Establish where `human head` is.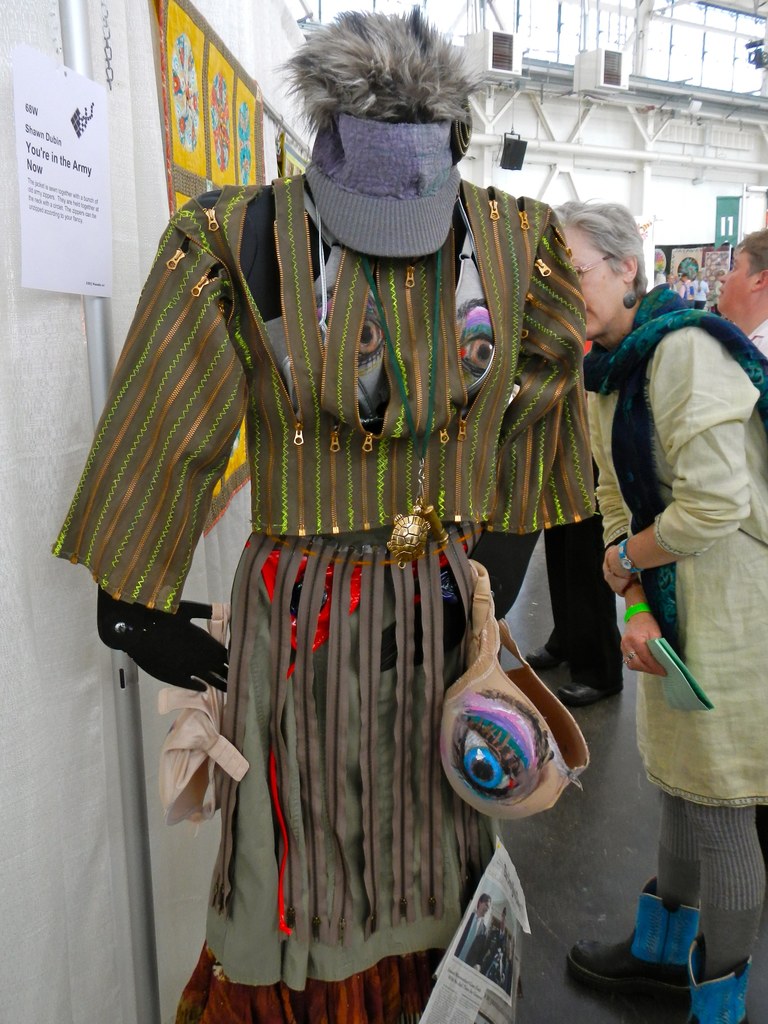
Established at 715, 221, 767, 316.
